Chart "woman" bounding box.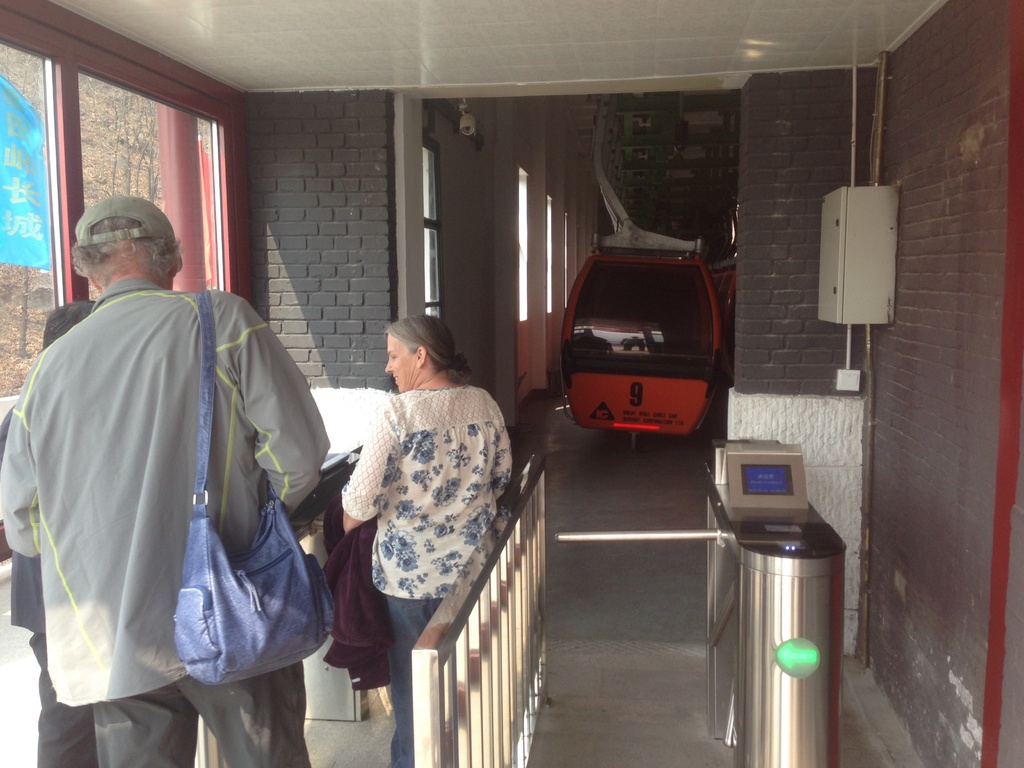
Charted: detection(308, 285, 516, 726).
